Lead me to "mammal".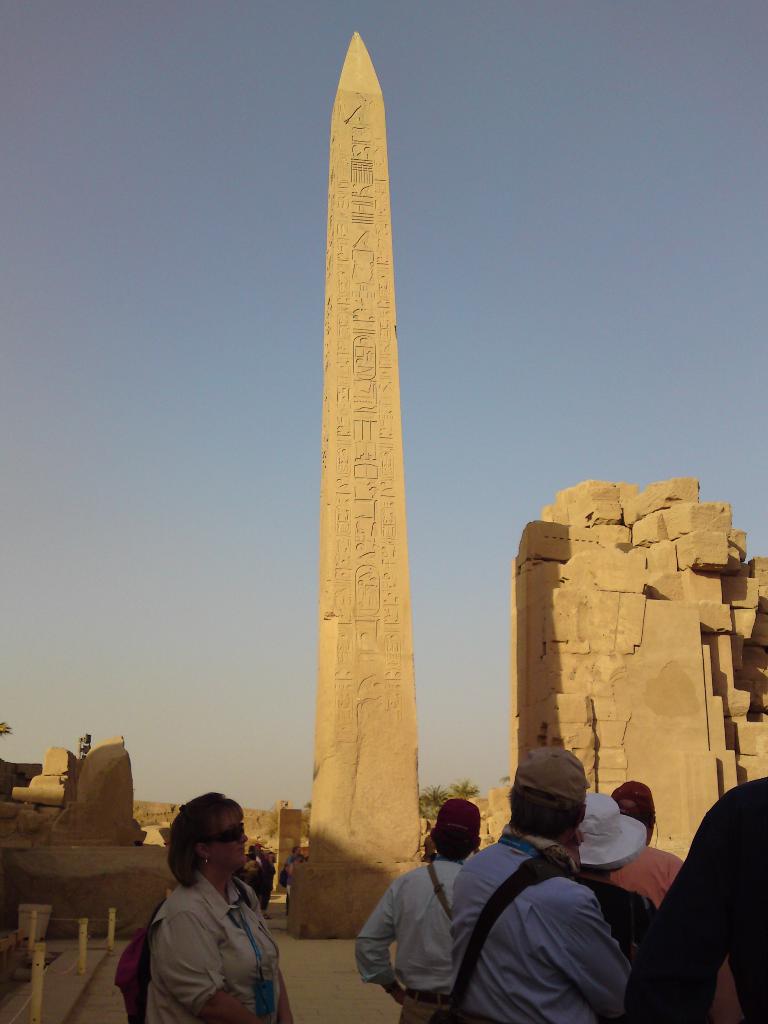
Lead to Rect(444, 743, 630, 1023).
